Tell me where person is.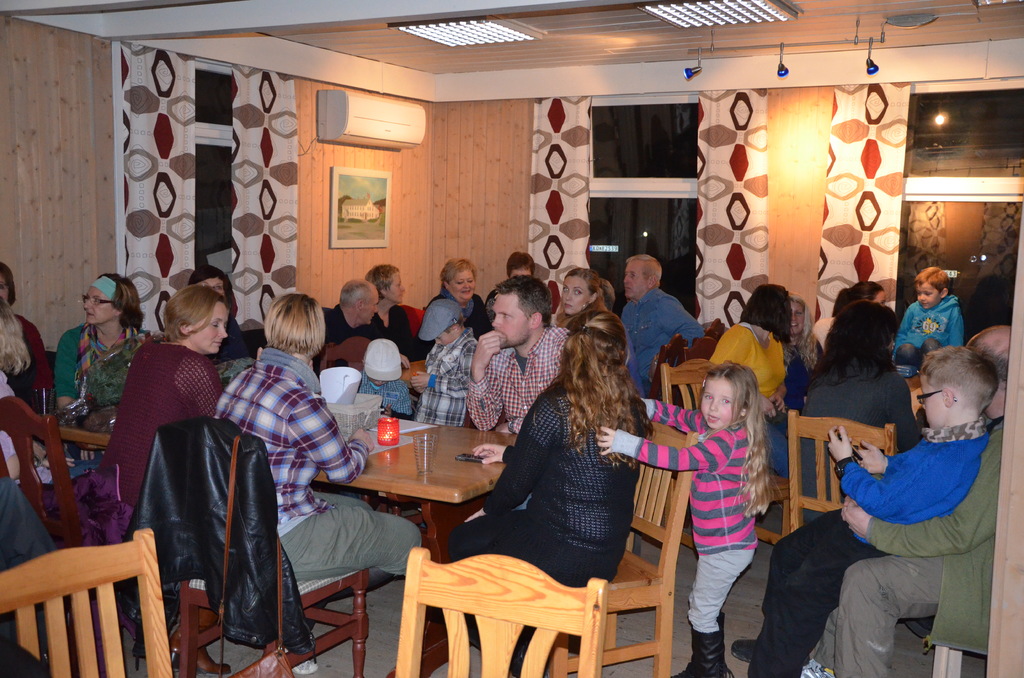
person is at BBox(669, 351, 774, 644).
